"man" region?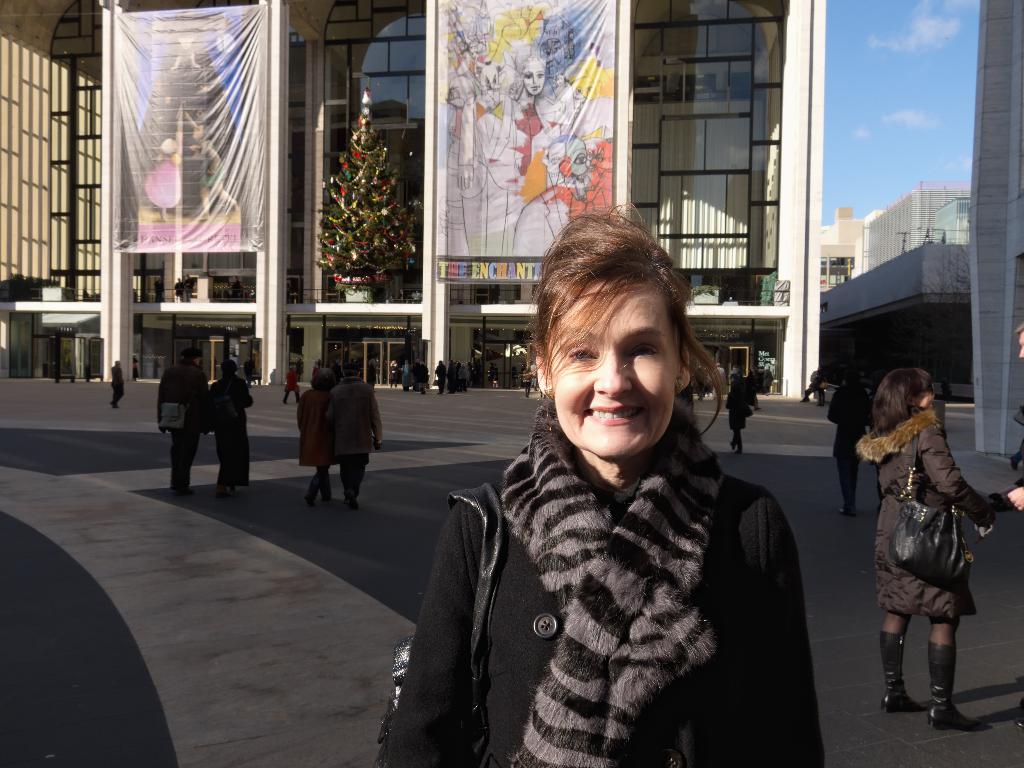
(x1=282, y1=364, x2=301, y2=404)
